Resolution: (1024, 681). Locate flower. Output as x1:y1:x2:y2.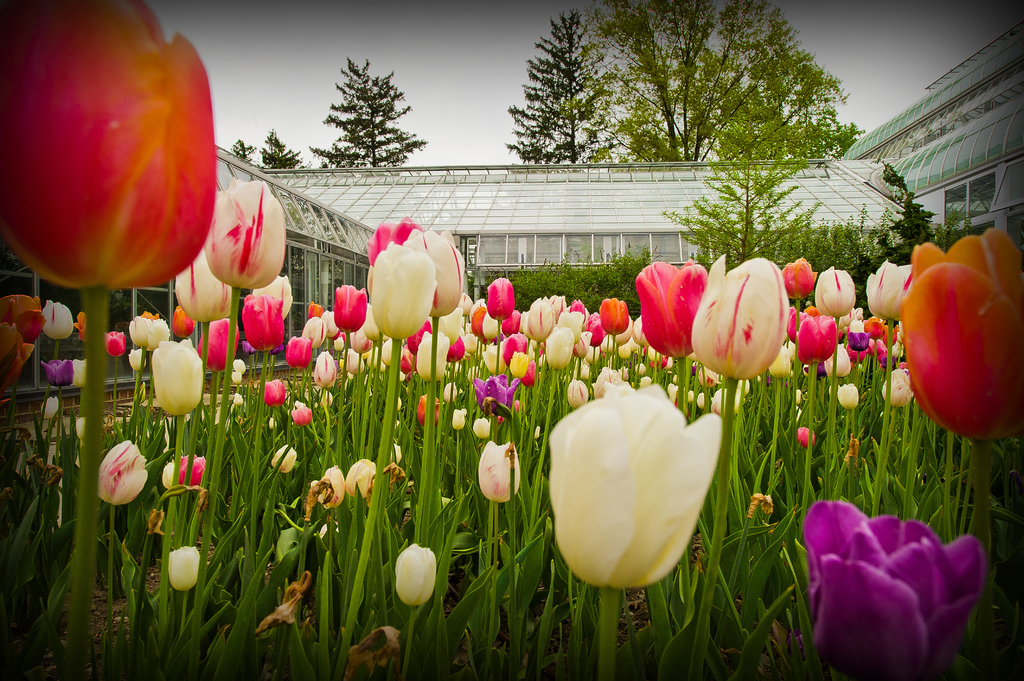
163:541:198:592.
